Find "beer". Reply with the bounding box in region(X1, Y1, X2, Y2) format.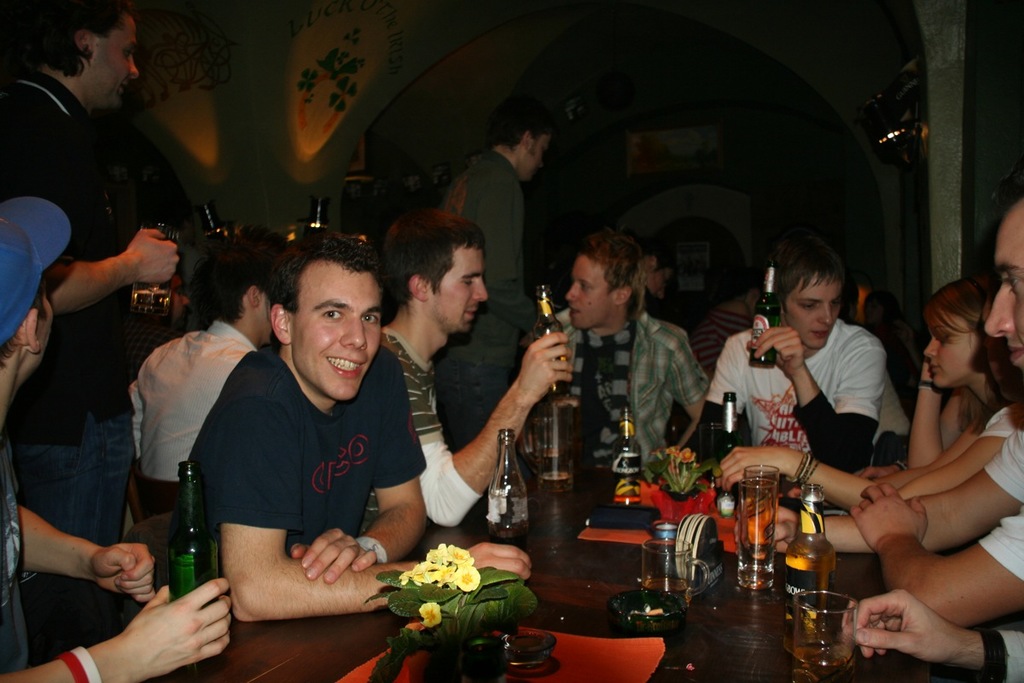
region(473, 428, 542, 549).
